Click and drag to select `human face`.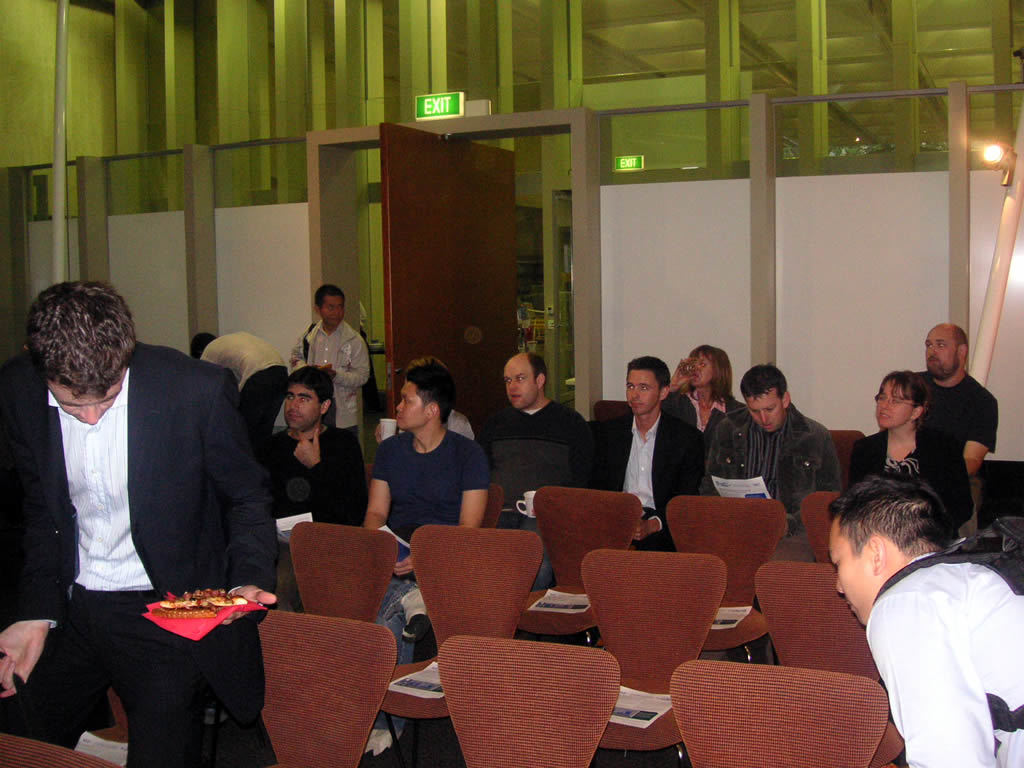
Selection: box=[505, 363, 540, 406].
